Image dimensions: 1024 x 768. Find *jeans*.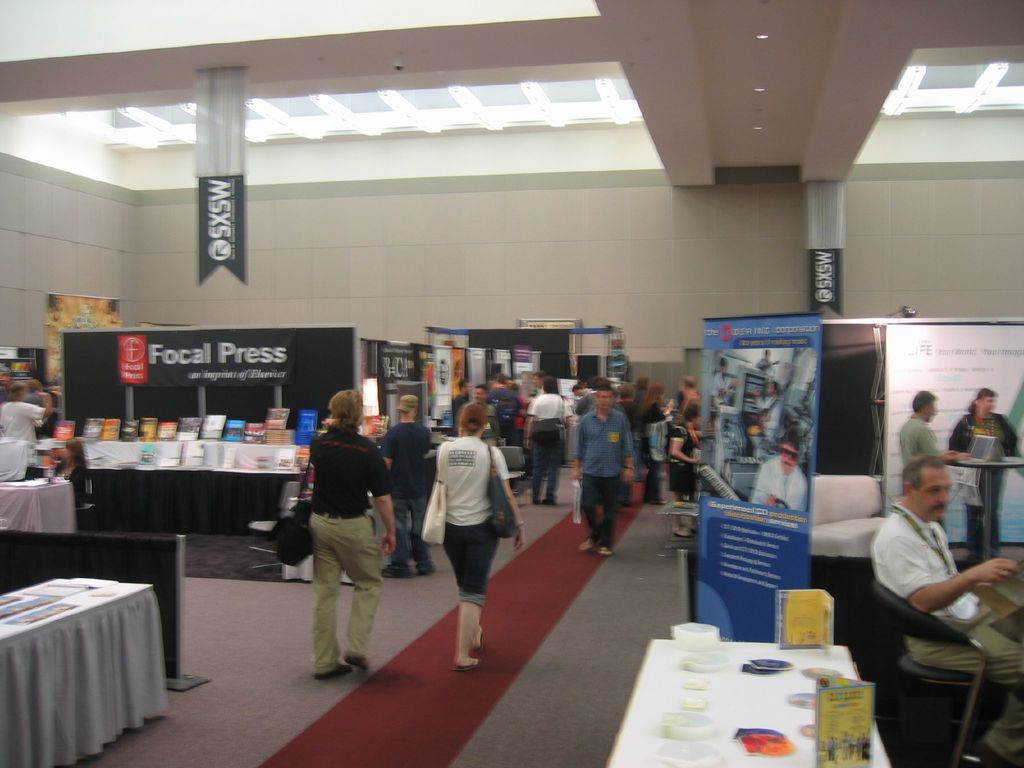
x1=959 y1=465 x2=1009 y2=561.
